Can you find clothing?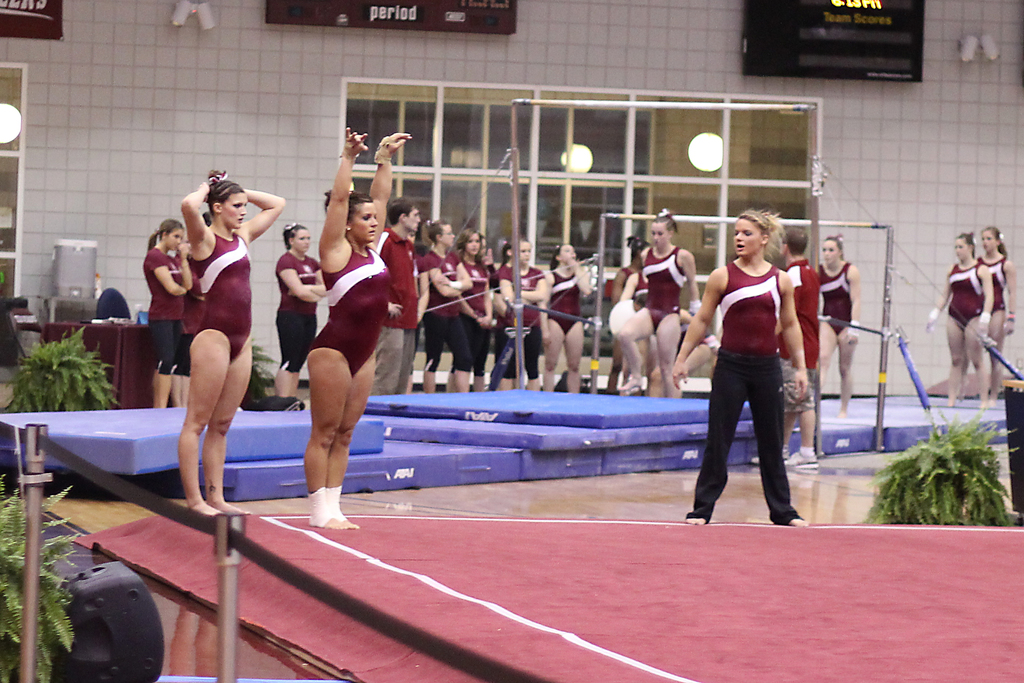
Yes, bounding box: region(375, 224, 424, 392).
